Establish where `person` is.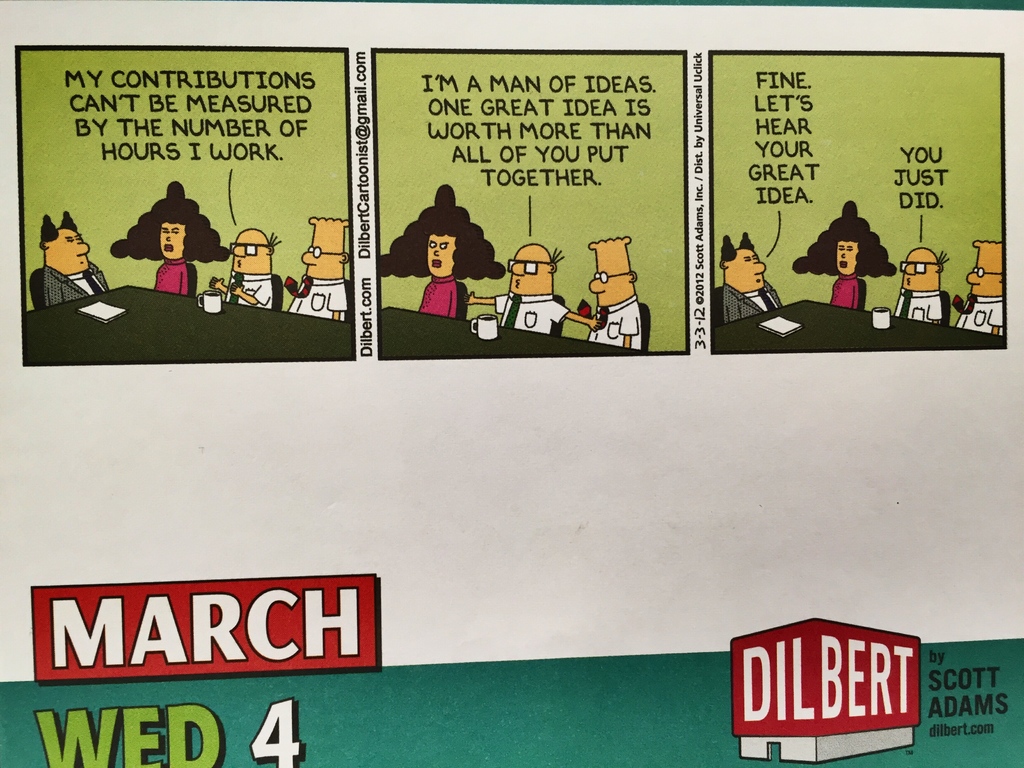
Established at box=[940, 243, 1004, 356].
